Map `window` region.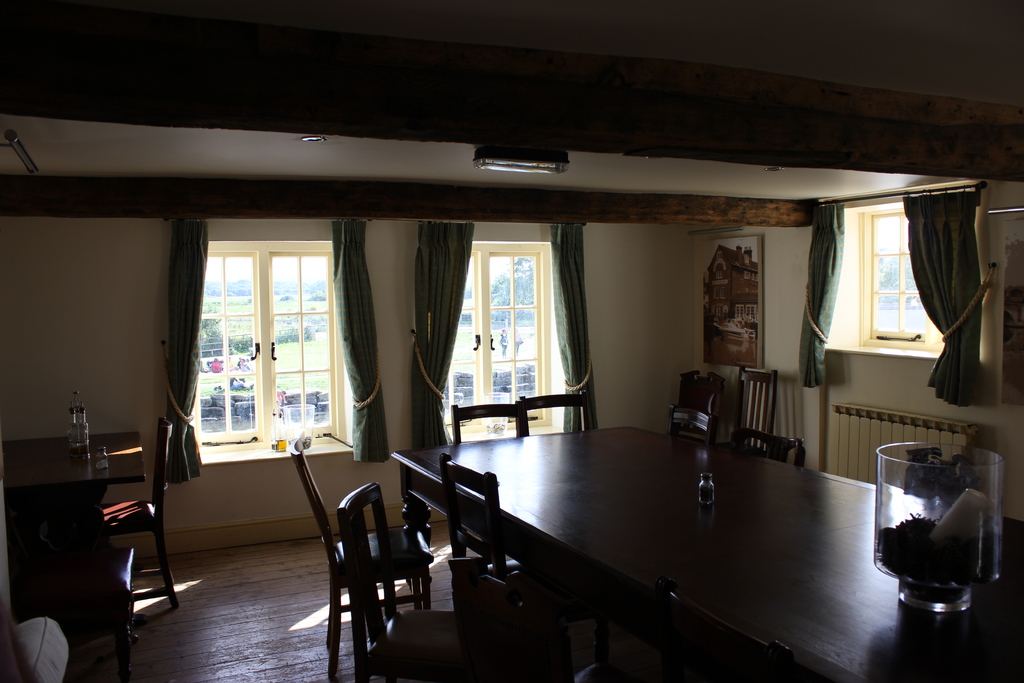
Mapped to x1=180, y1=245, x2=348, y2=440.
